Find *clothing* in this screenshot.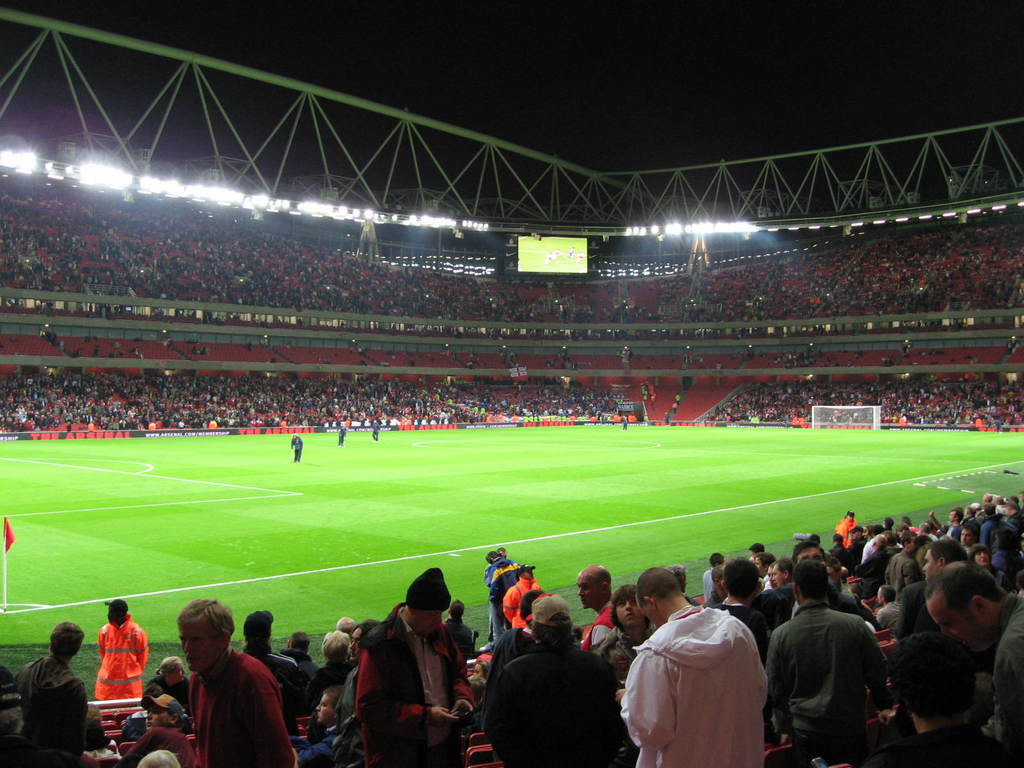
The bounding box for *clothing* is select_region(187, 652, 299, 767).
